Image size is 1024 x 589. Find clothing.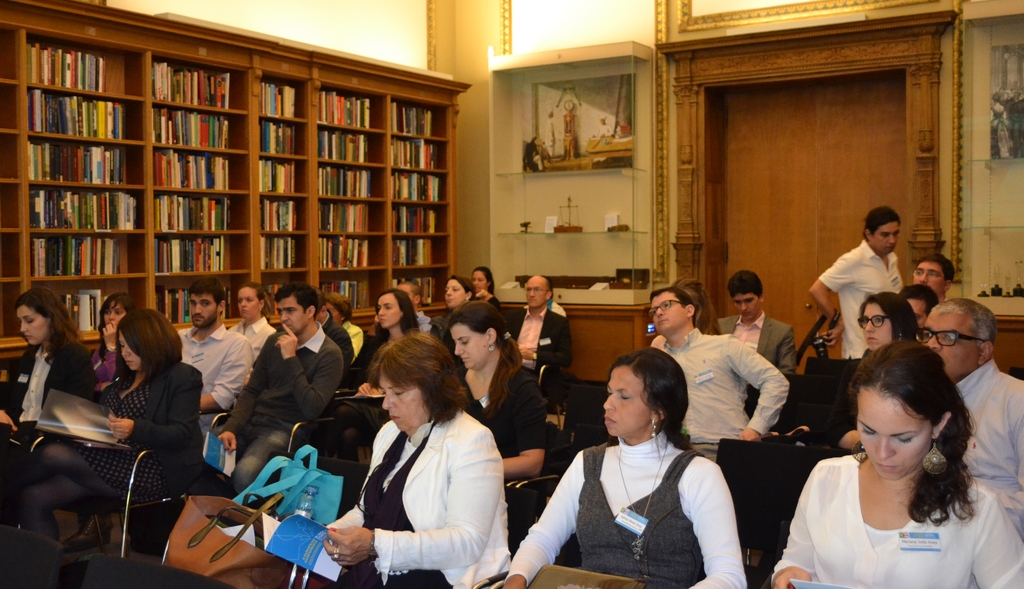
[left=787, top=427, right=1005, bottom=576].
